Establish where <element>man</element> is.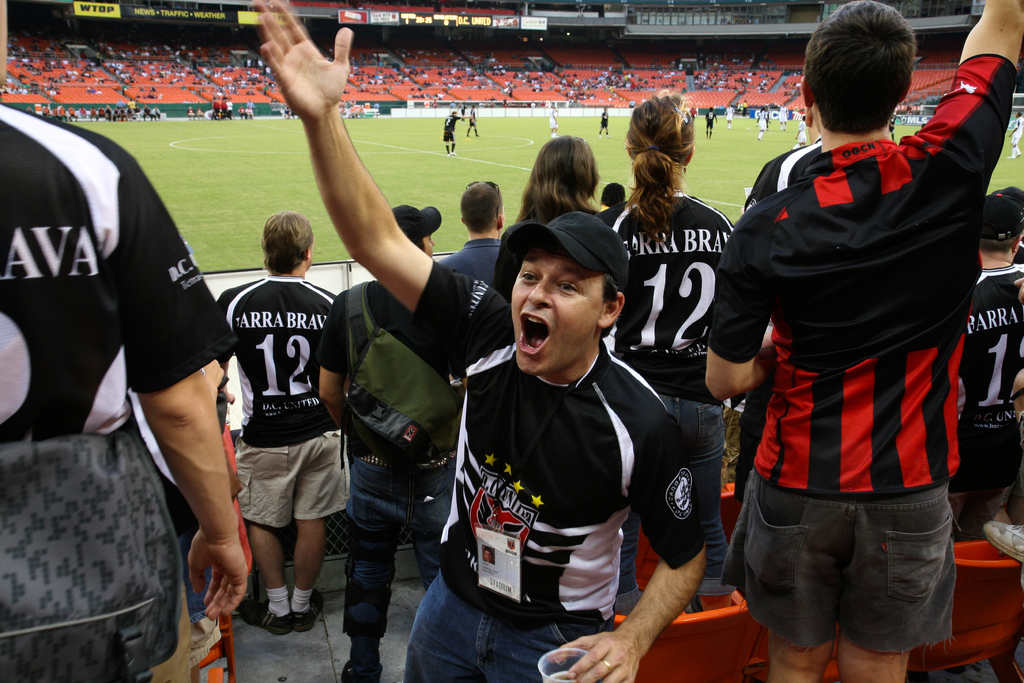
Established at <region>308, 202, 472, 682</region>.
